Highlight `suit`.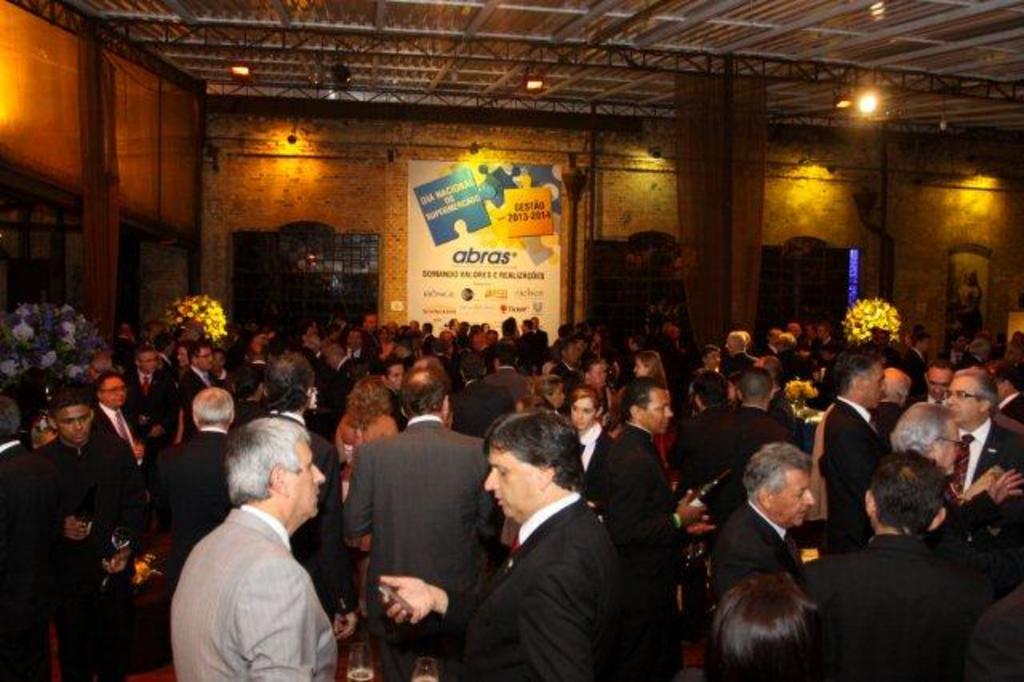
Highlighted region: region(709, 408, 795, 485).
